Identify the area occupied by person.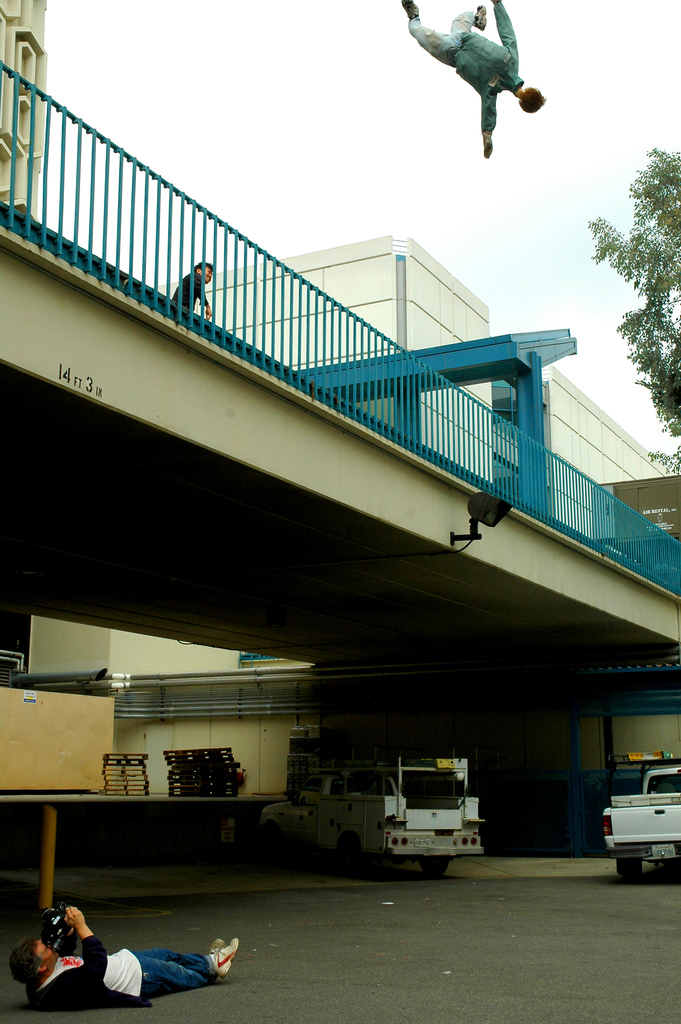
Area: rect(4, 895, 244, 1009).
